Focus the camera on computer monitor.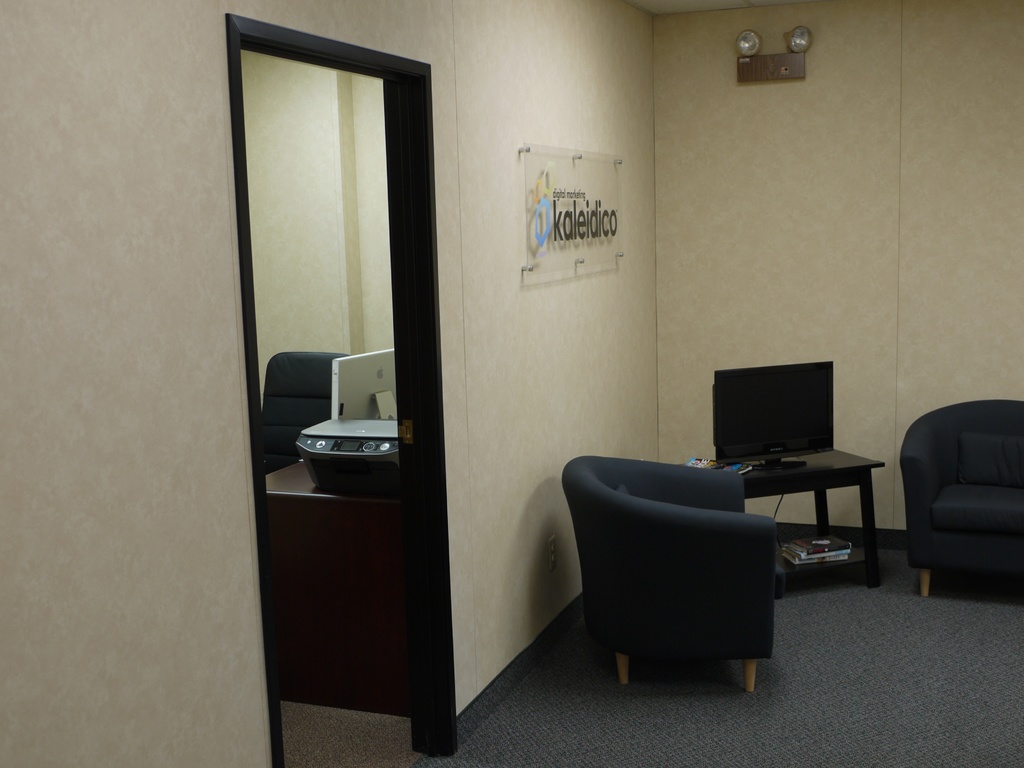
Focus region: bbox(332, 344, 397, 426).
